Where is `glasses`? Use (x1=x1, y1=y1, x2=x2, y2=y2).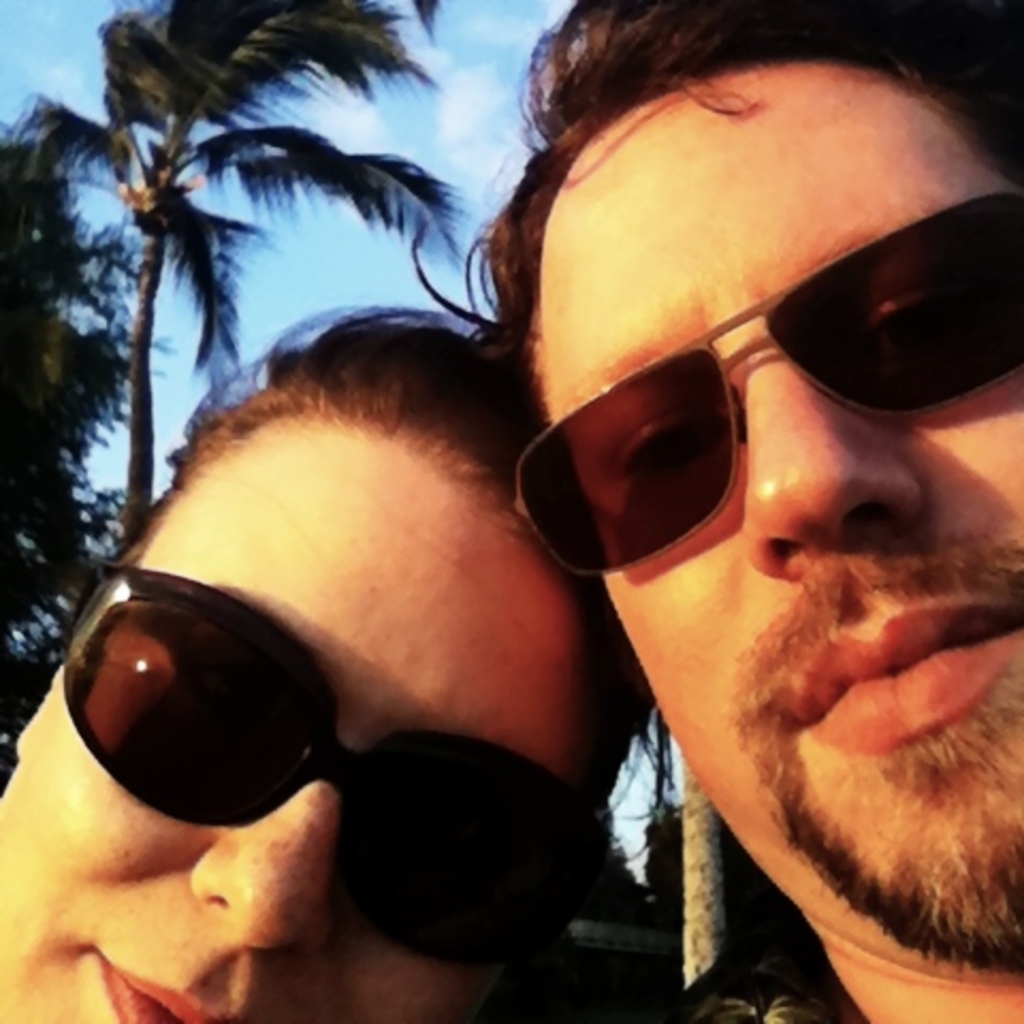
(x1=53, y1=553, x2=614, y2=990).
